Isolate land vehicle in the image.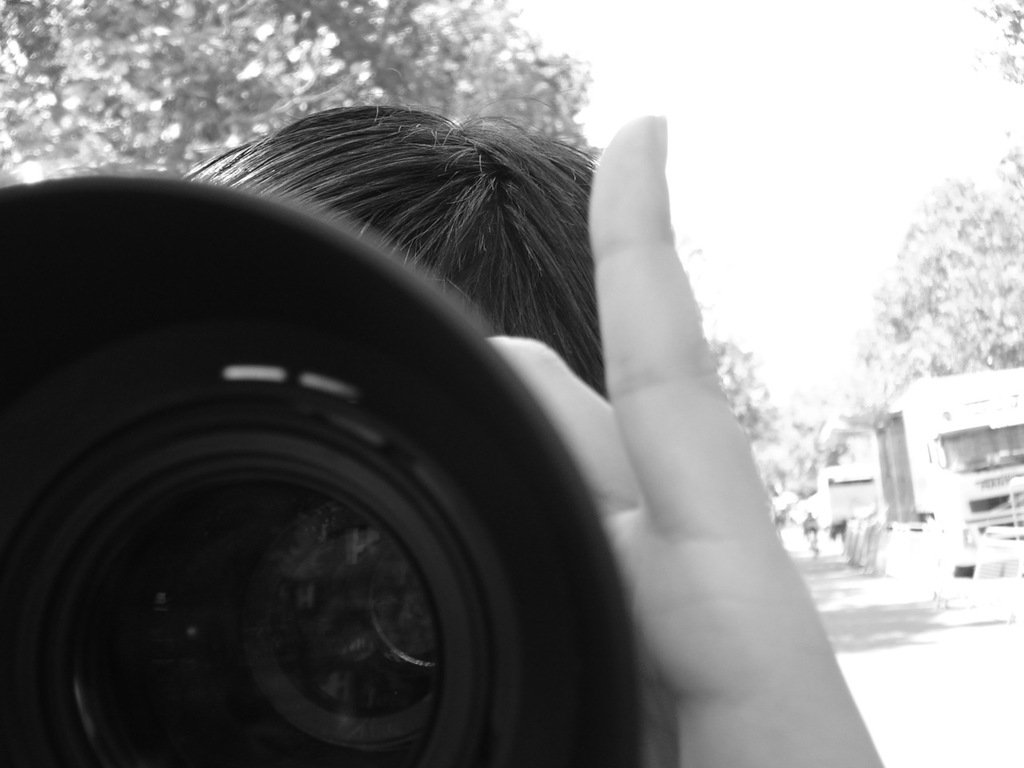
Isolated region: locate(870, 369, 1023, 534).
